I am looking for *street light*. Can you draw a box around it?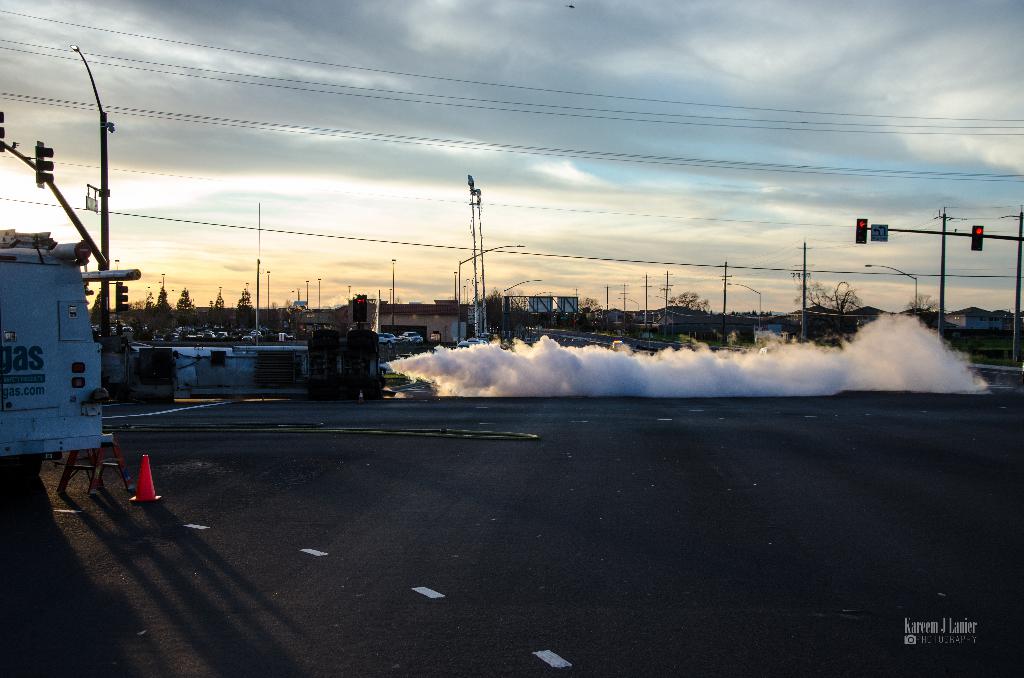
Sure, the bounding box is l=307, t=275, r=308, b=308.
